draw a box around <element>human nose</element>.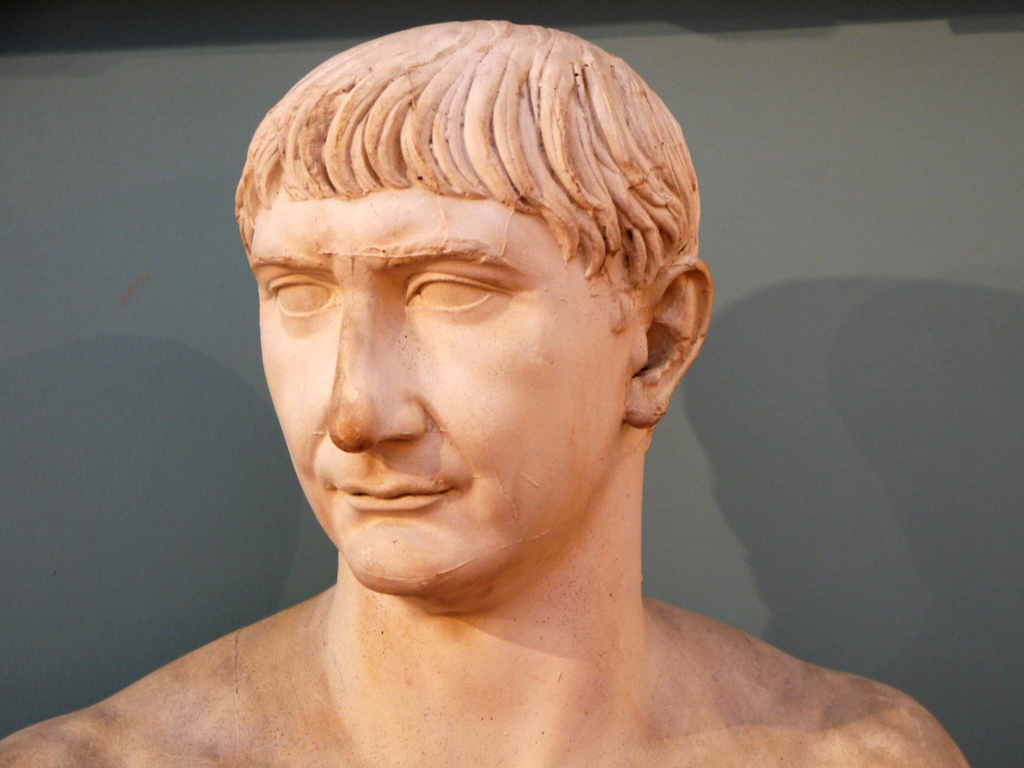
rect(324, 312, 412, 454).
